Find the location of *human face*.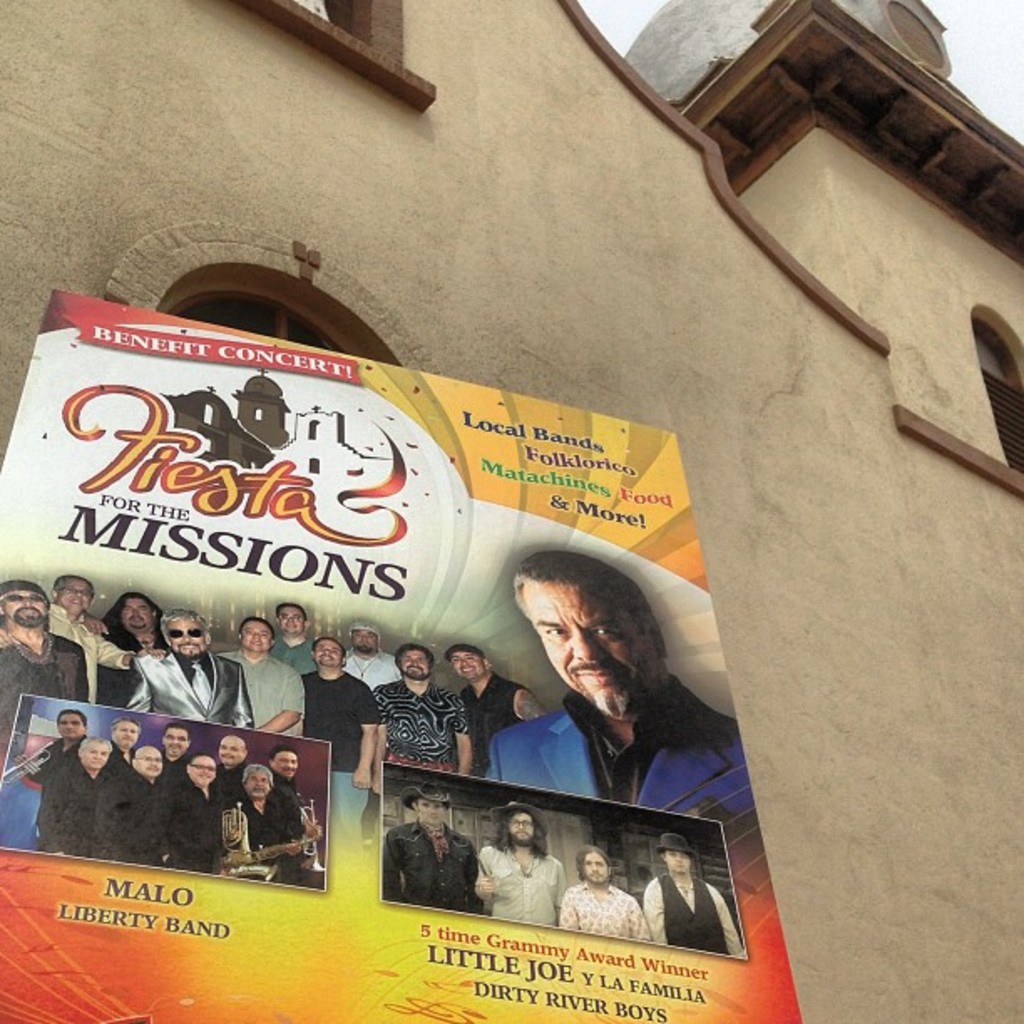
Location: <bbox>514, 569, 651, 738</bbox>.
